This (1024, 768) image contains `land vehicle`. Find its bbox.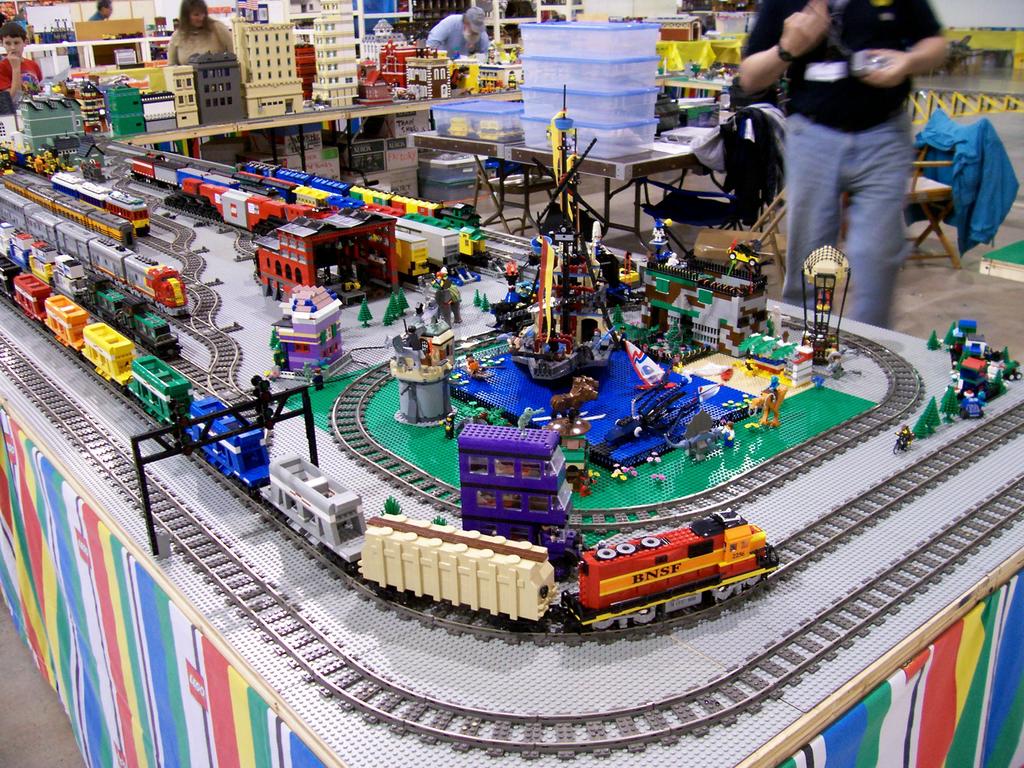
<region>181, 176, 330, 234</region>.
